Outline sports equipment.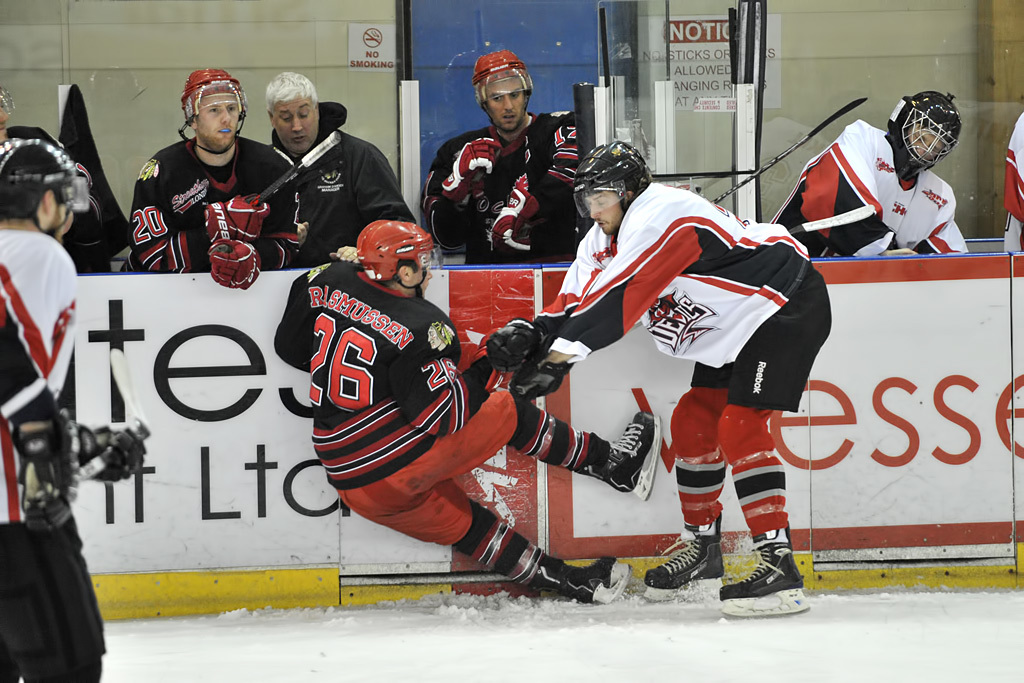
Outline: x1=492 y1=177 x2=537 y2=266.
